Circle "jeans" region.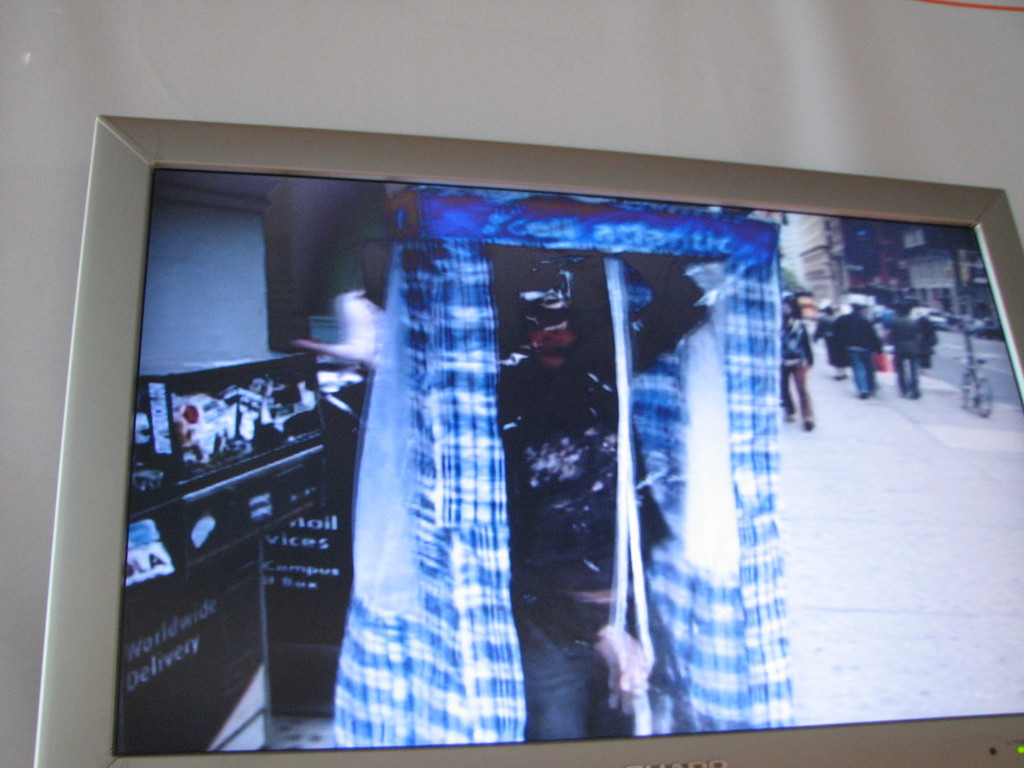
Region: <bbox>844, 341, 877, 397</bbox>.
